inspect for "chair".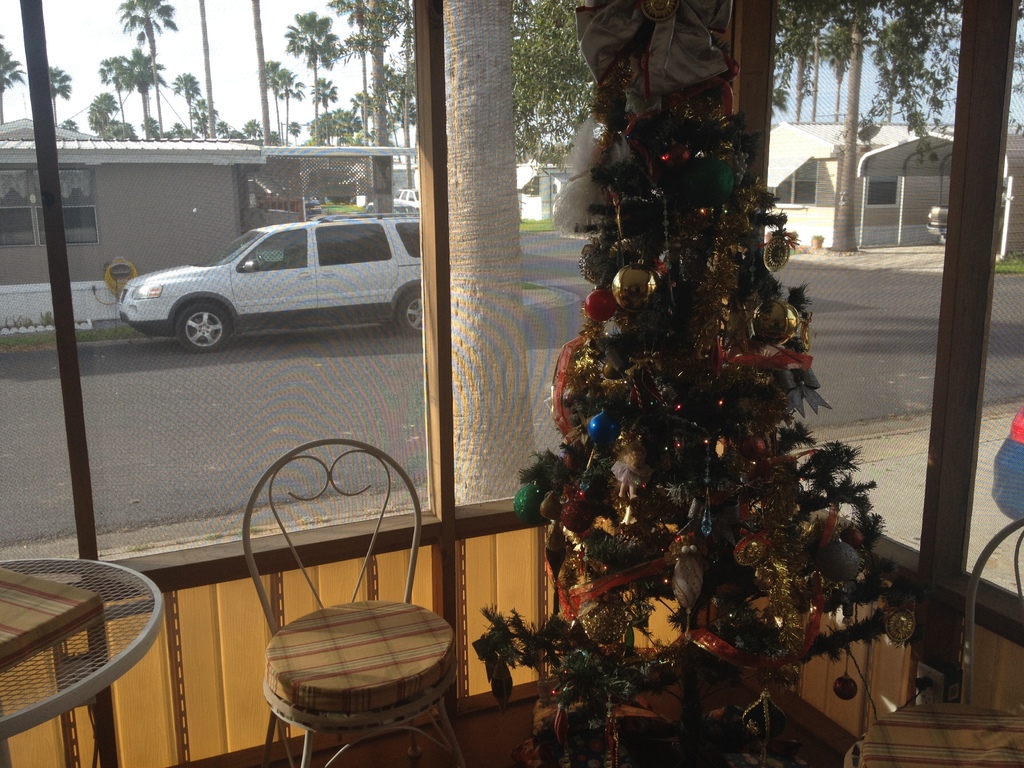
Inspection: 244,533,474,757.
